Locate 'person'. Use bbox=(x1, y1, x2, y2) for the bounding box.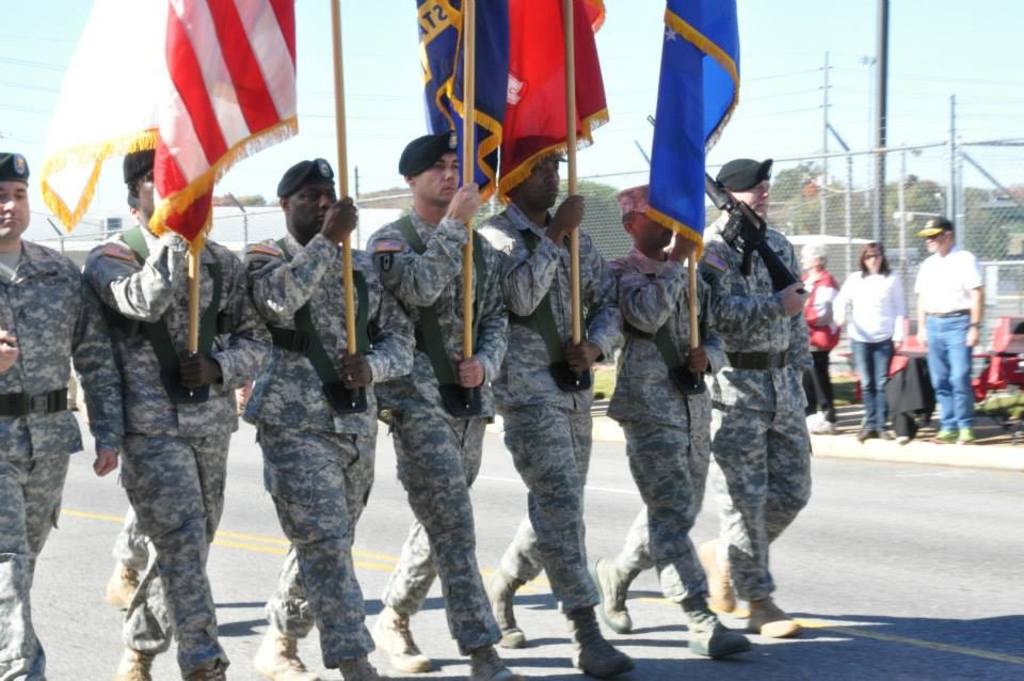
bbox=(812, 247, 841, 423).
